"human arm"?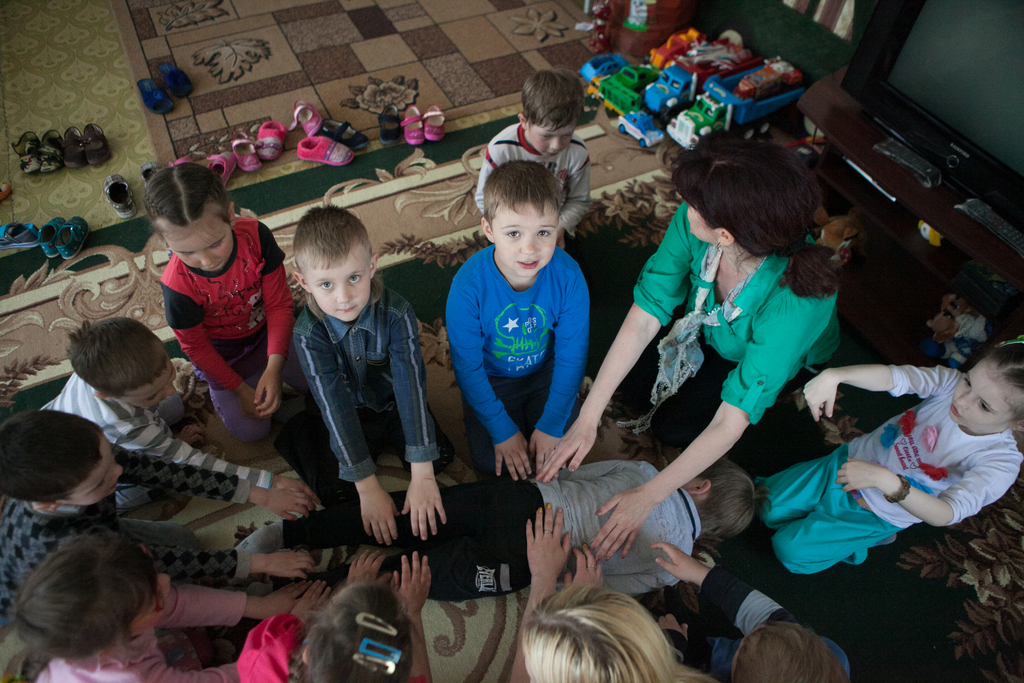
region(530, 273, 590, 481)
